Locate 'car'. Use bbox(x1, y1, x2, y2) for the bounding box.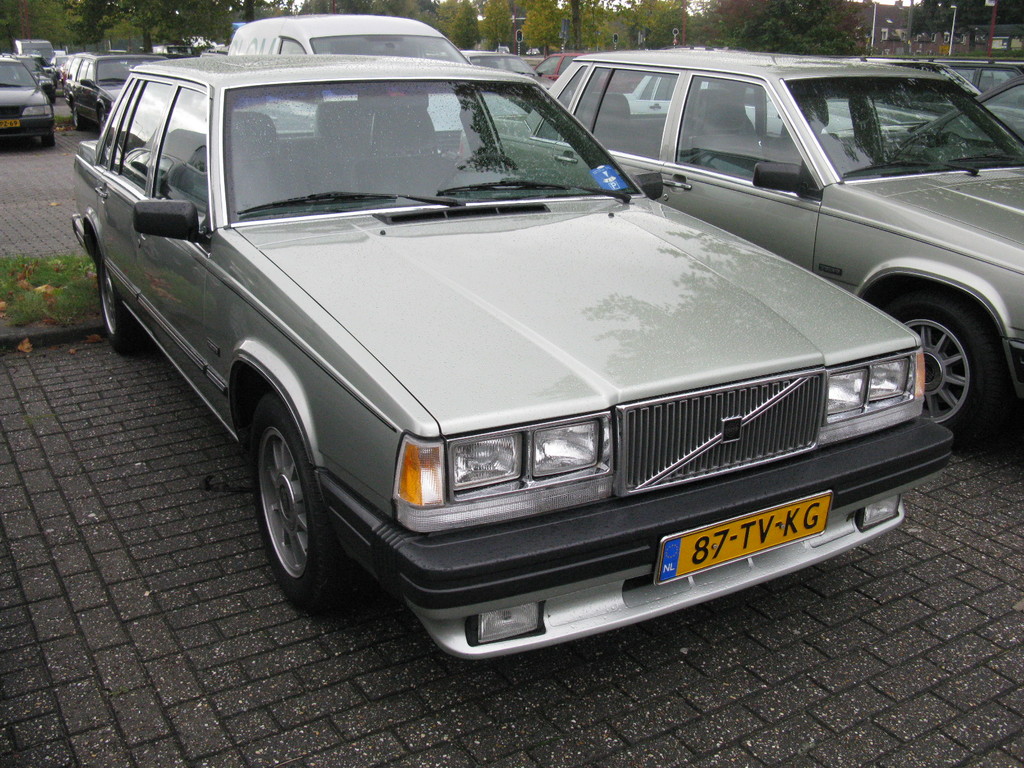
bbox(454, 47, 554, 97).
